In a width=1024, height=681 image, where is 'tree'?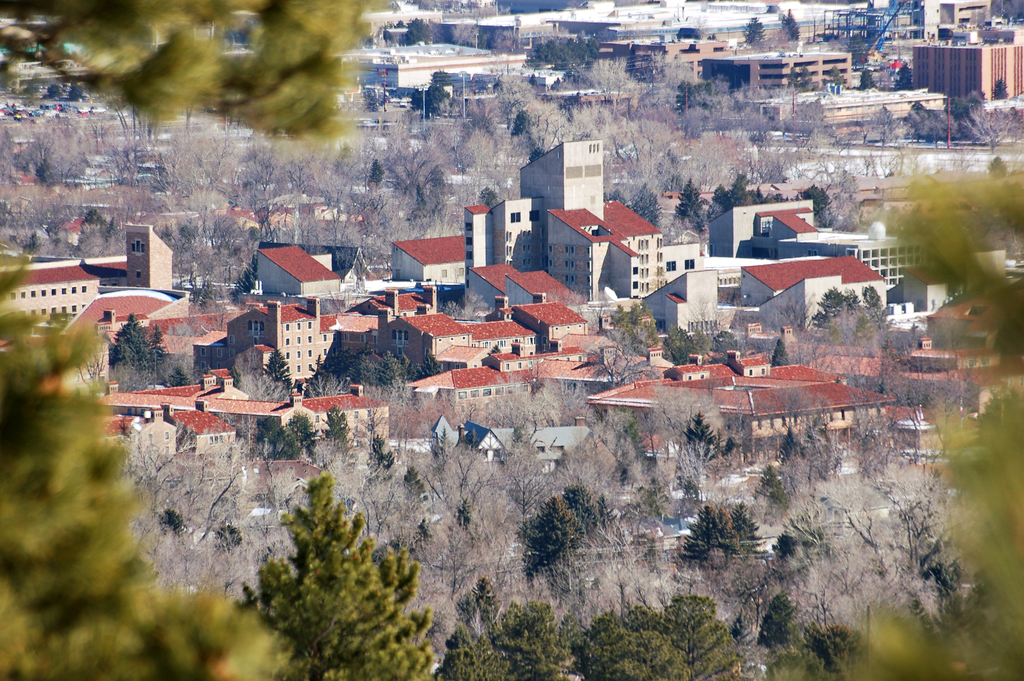
340:336:437:390.
